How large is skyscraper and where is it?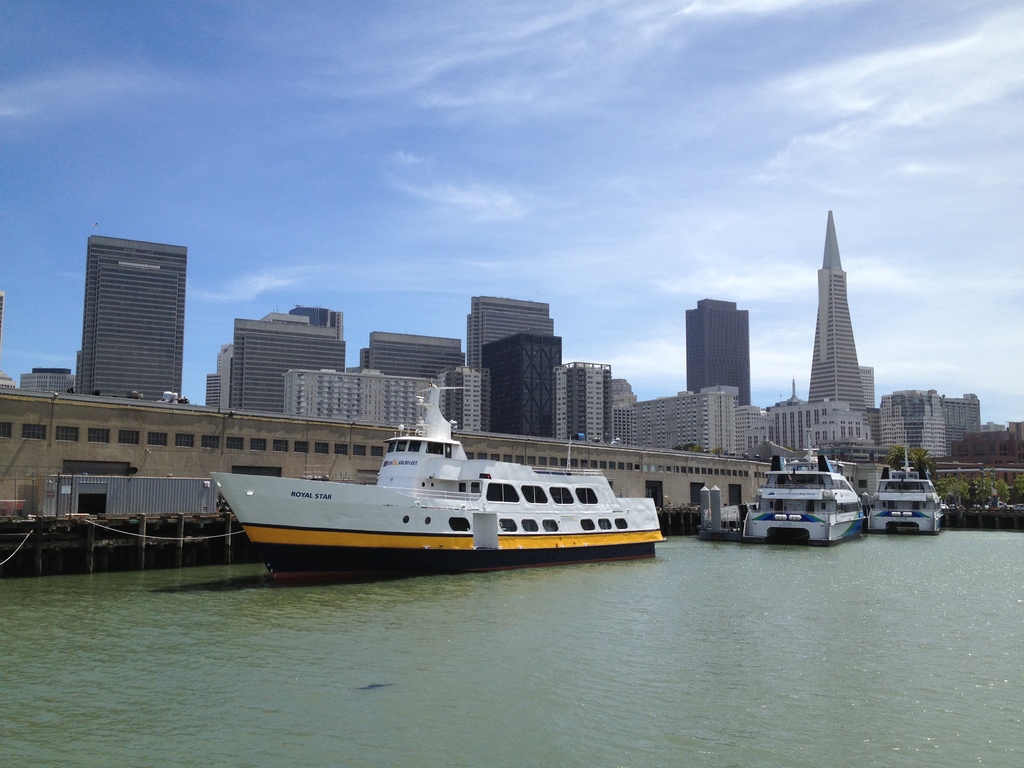
Bounding box: 770:372:868:454.
